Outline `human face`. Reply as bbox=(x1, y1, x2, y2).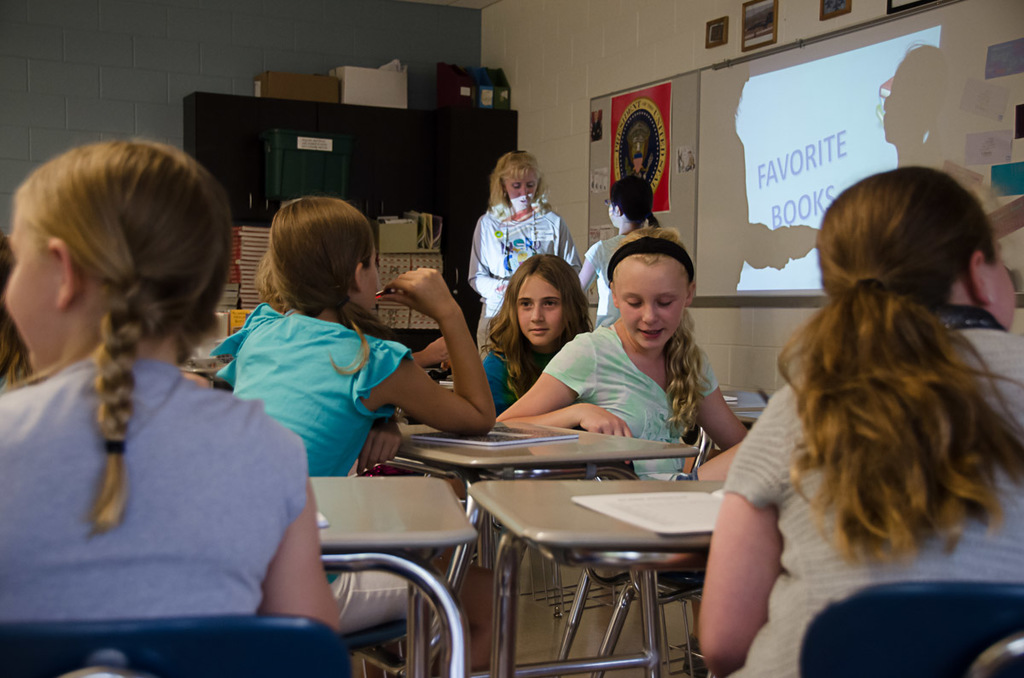
bbox=(6, 212, 51, 373).
